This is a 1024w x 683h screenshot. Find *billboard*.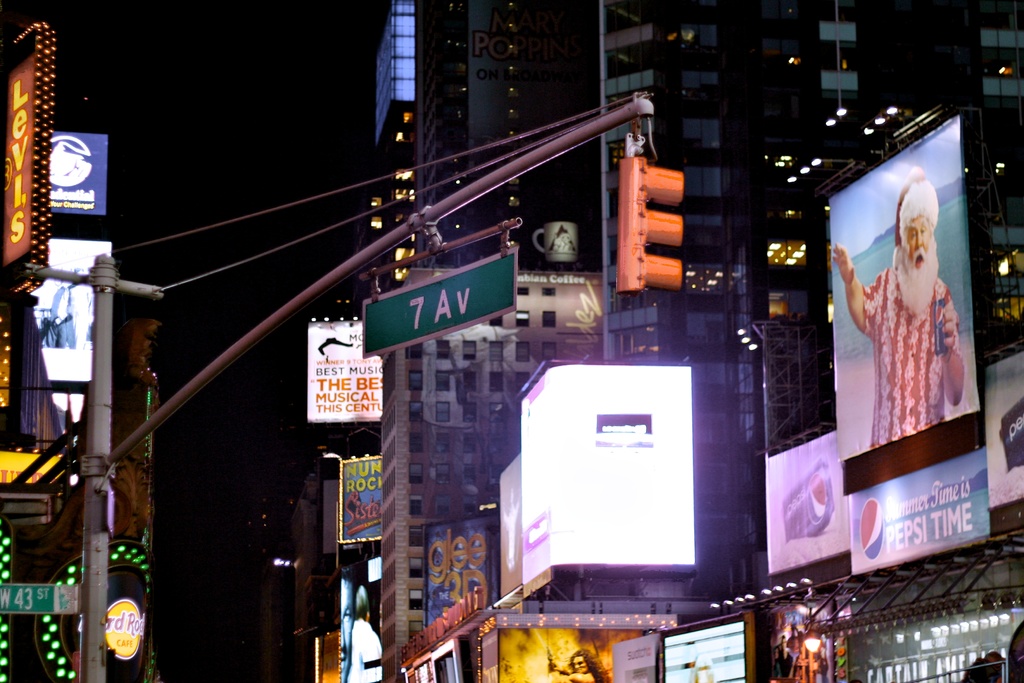
Bounding box: 767/439/844/559.
